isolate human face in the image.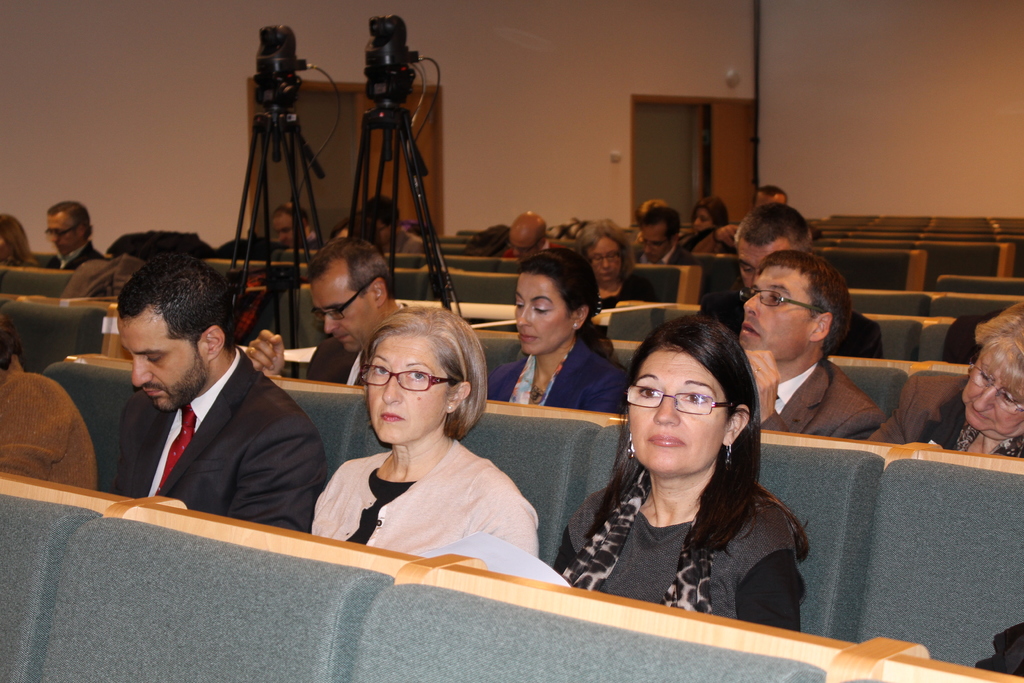
Isolated region: crop(959, 350, 1023, 438).
